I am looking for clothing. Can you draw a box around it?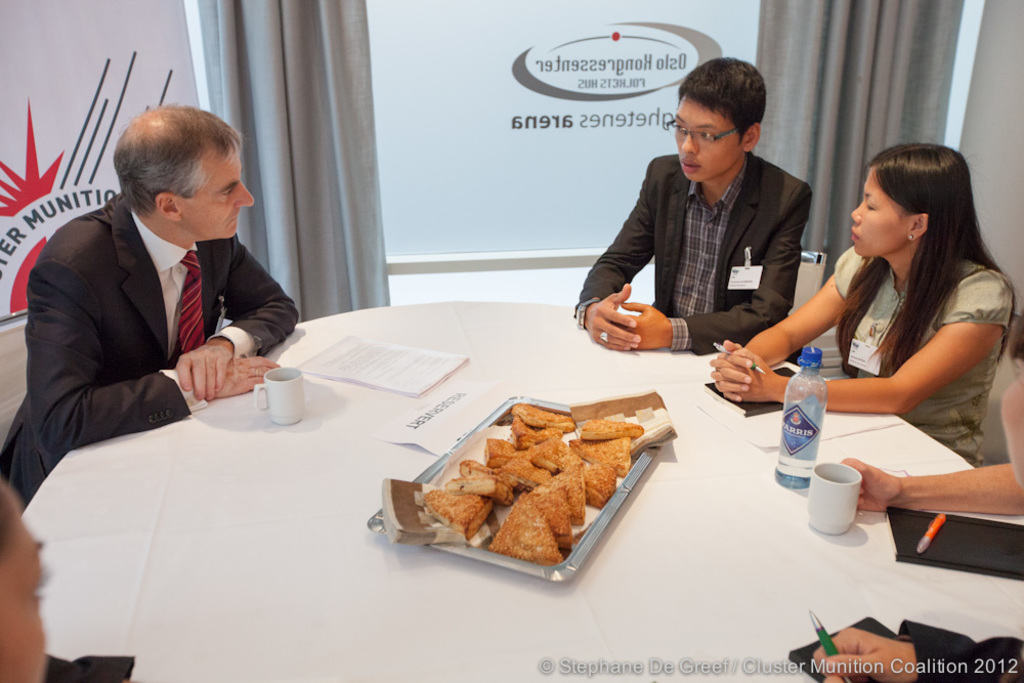
Sure, the bounding box is {"x1": 834, "y1": 243, "x2": 1012, "y2": 471}.
